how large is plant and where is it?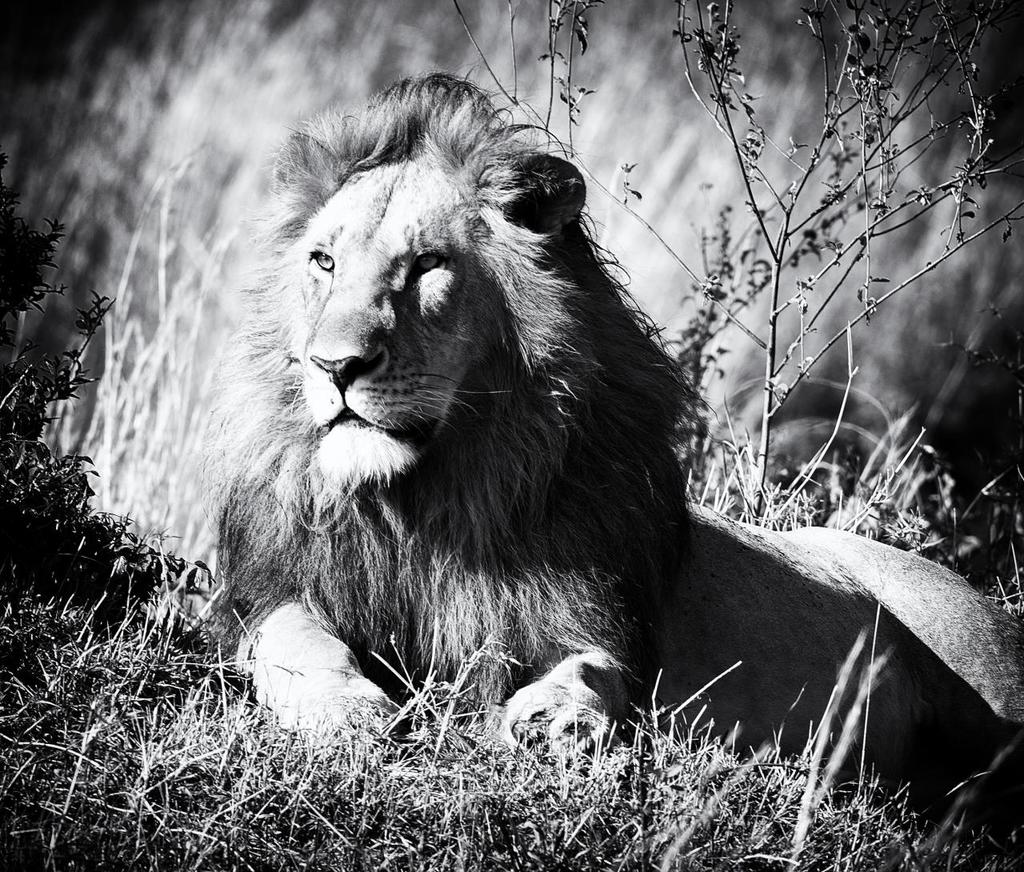
Bounding box: (left=446, top=0, right=1023, bottom=527).
